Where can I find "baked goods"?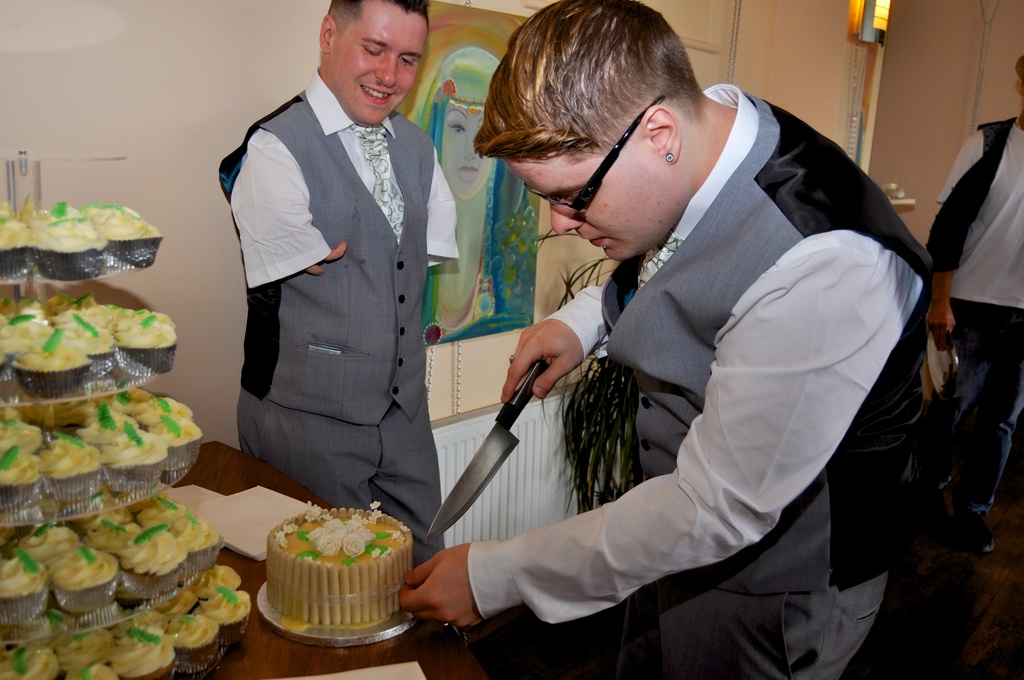
You can find it at [x1=17, y1=337, x2=95, y2=389].
